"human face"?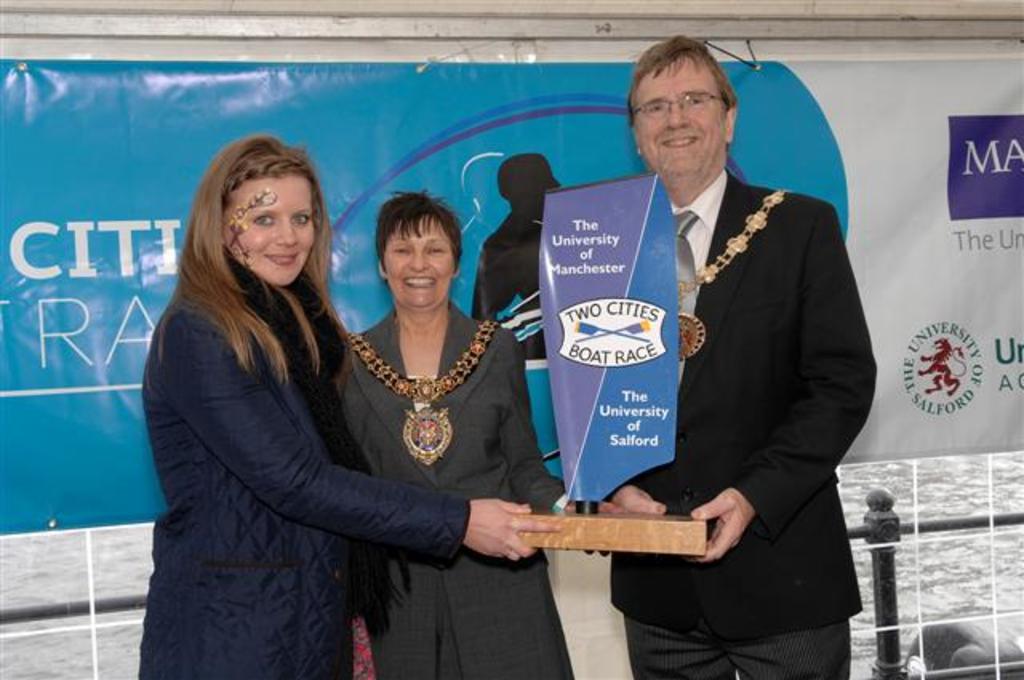
bbox(635, 54, 722, 182)
